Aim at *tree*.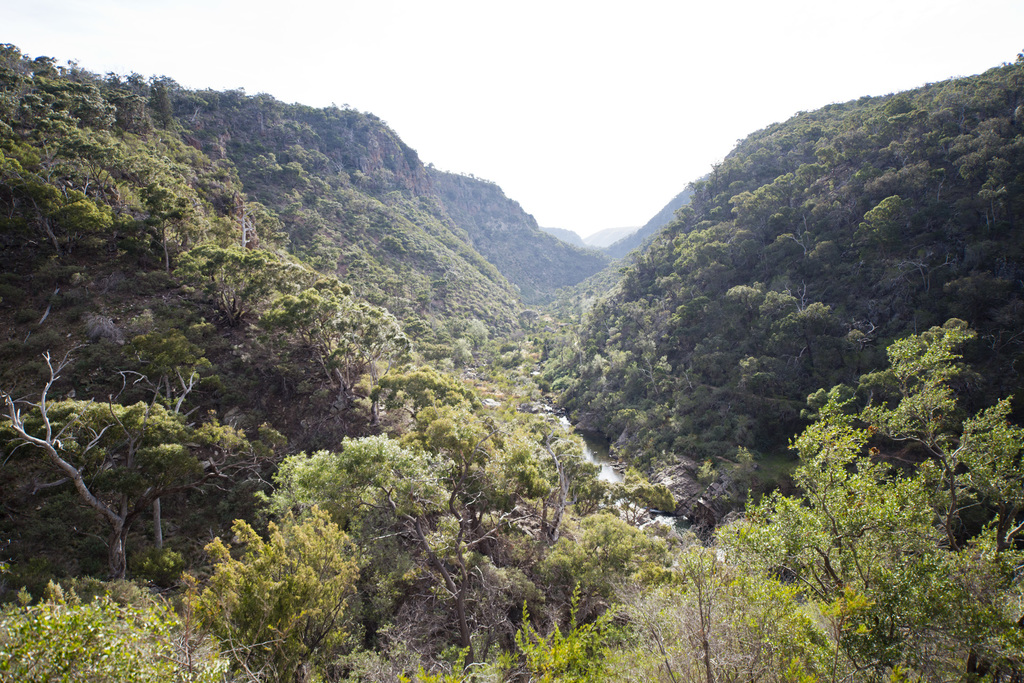
Aimed at (left=173, top=243, right=292, bottom=328).
